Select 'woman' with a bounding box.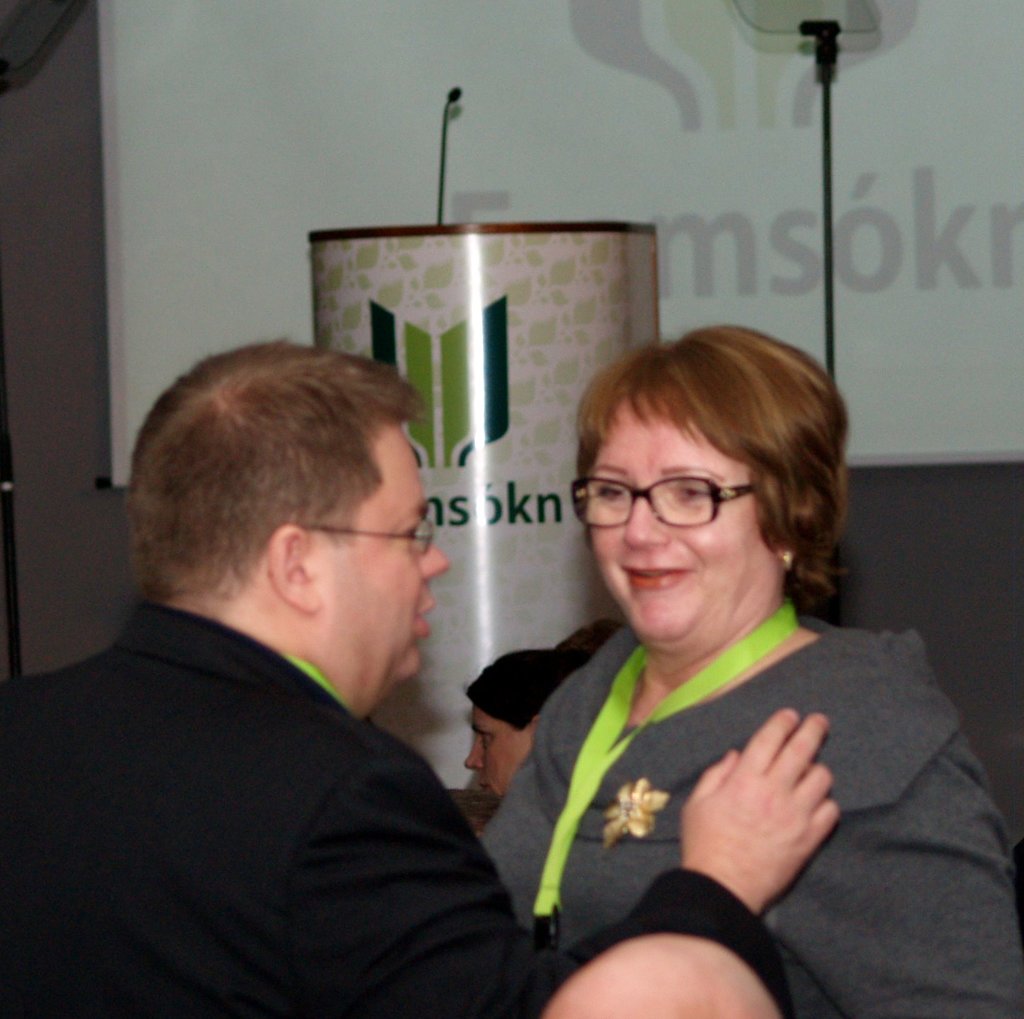
(448, 318, 972, 975).
